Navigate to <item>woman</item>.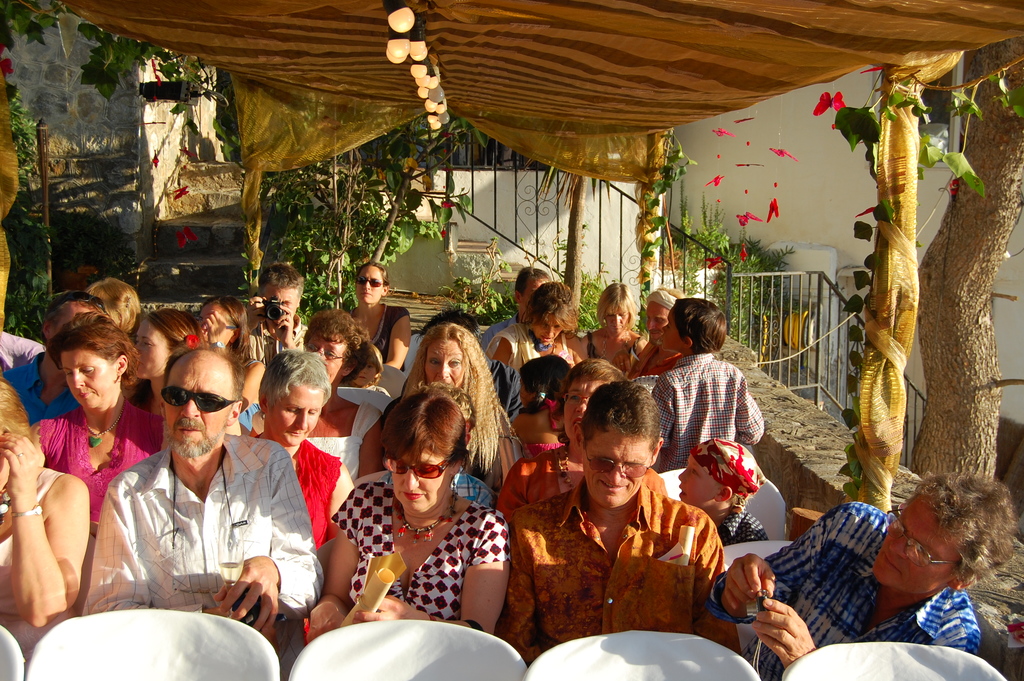
Navigation target: x1=314 y1=381 x2=522 y2=642.
